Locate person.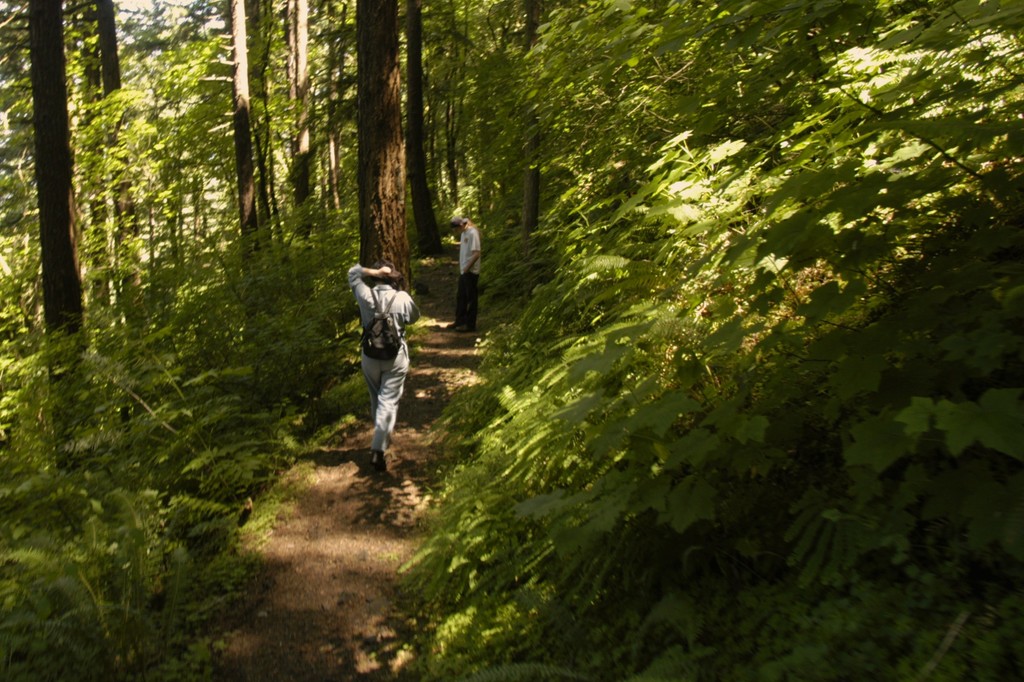
Bounding box: 449:207:479:335.
